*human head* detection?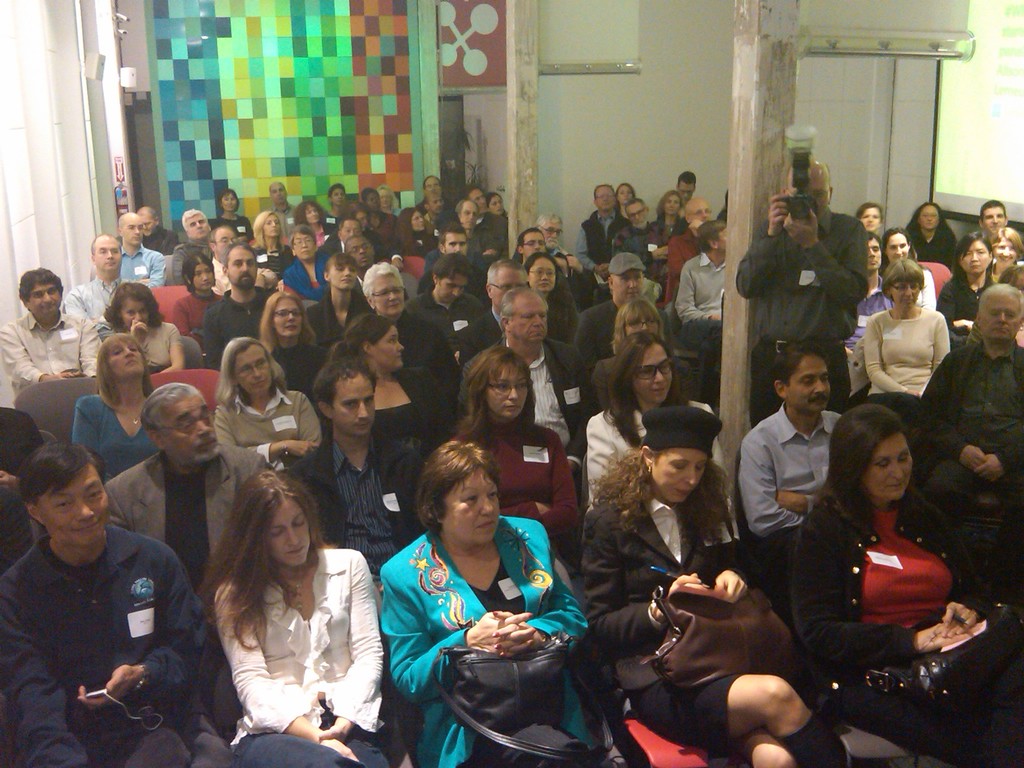
x1=854 y1=202 x2=883 y2=230
